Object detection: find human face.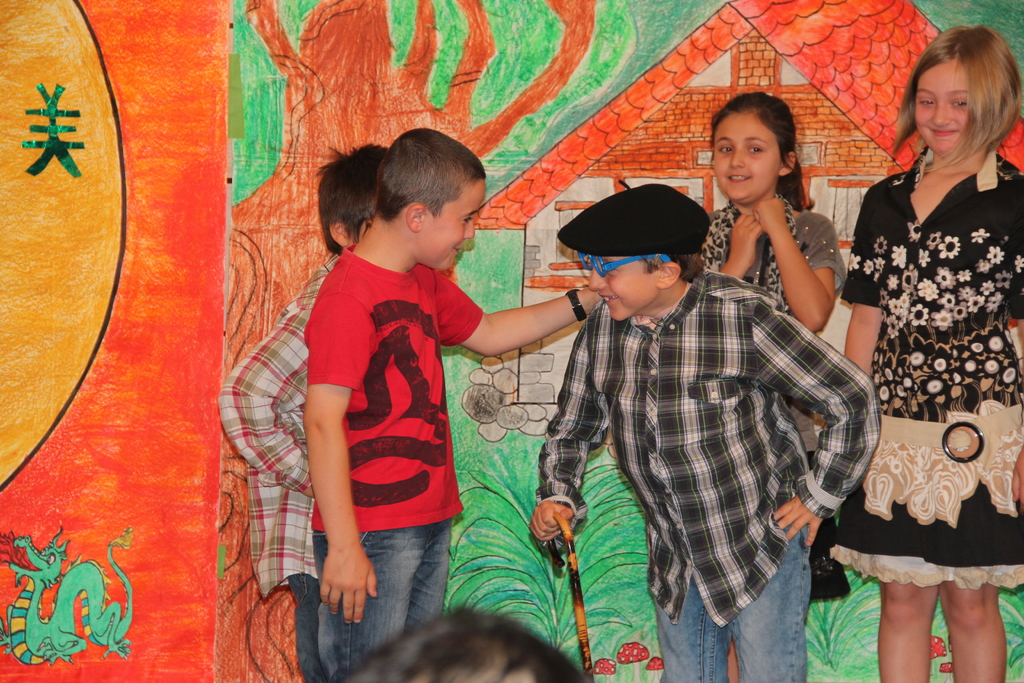
<box>917,58,968,153</box>.
